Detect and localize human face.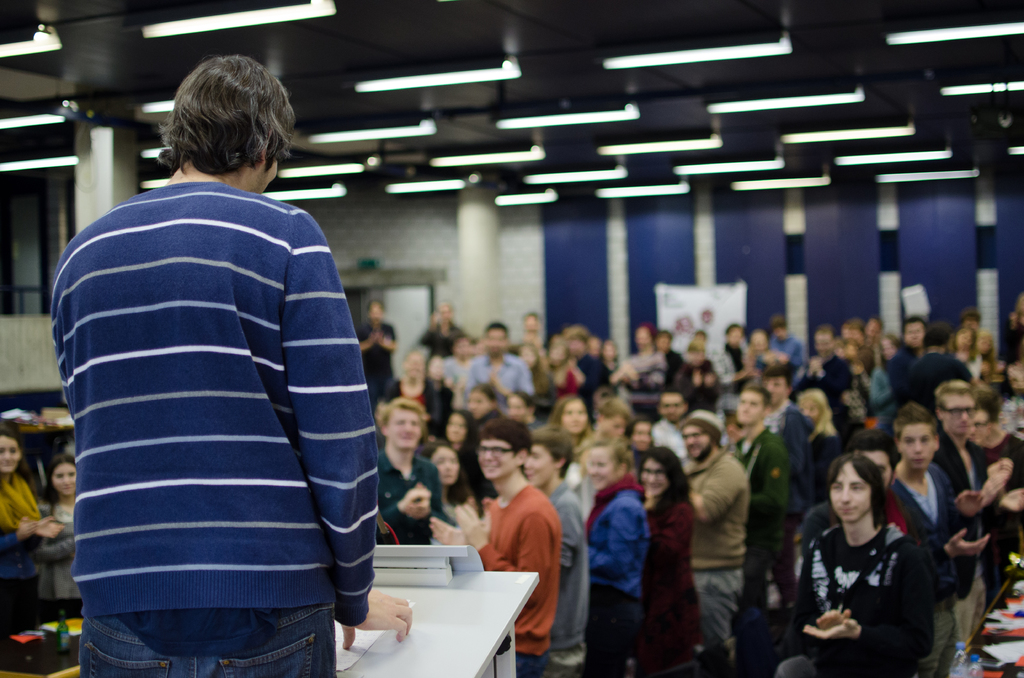
Localized at 640:459:669:497.
